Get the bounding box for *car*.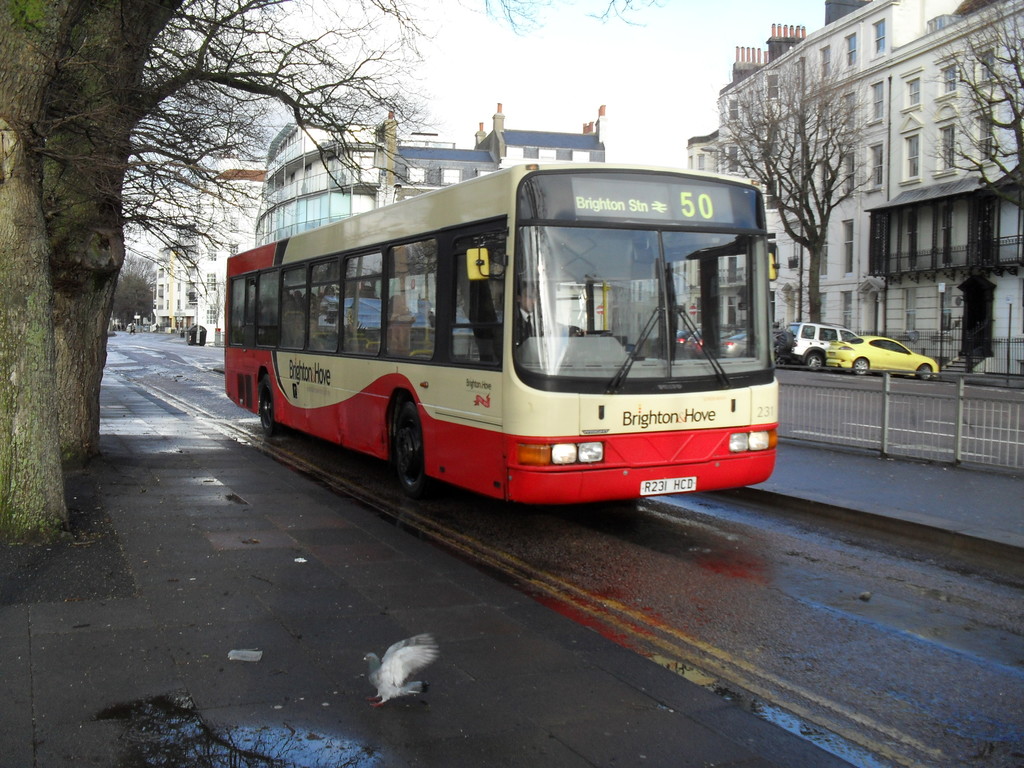
box(676, 329, 689, 350).
